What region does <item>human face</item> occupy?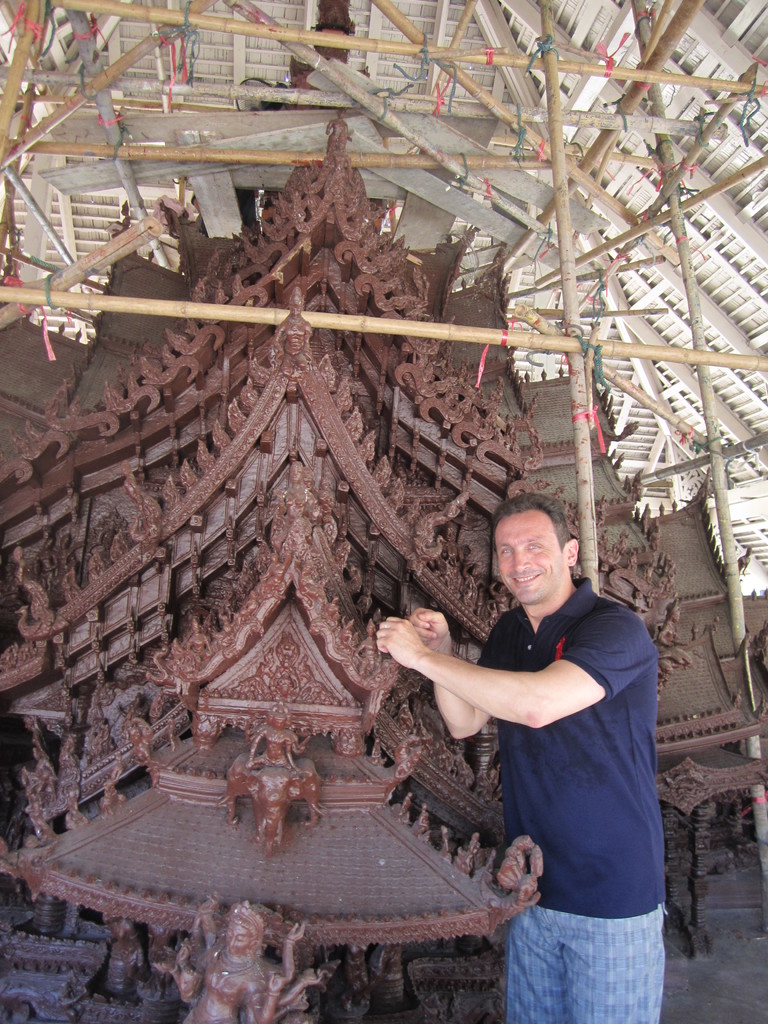
<region>493, 506, 556, 605</region>.
